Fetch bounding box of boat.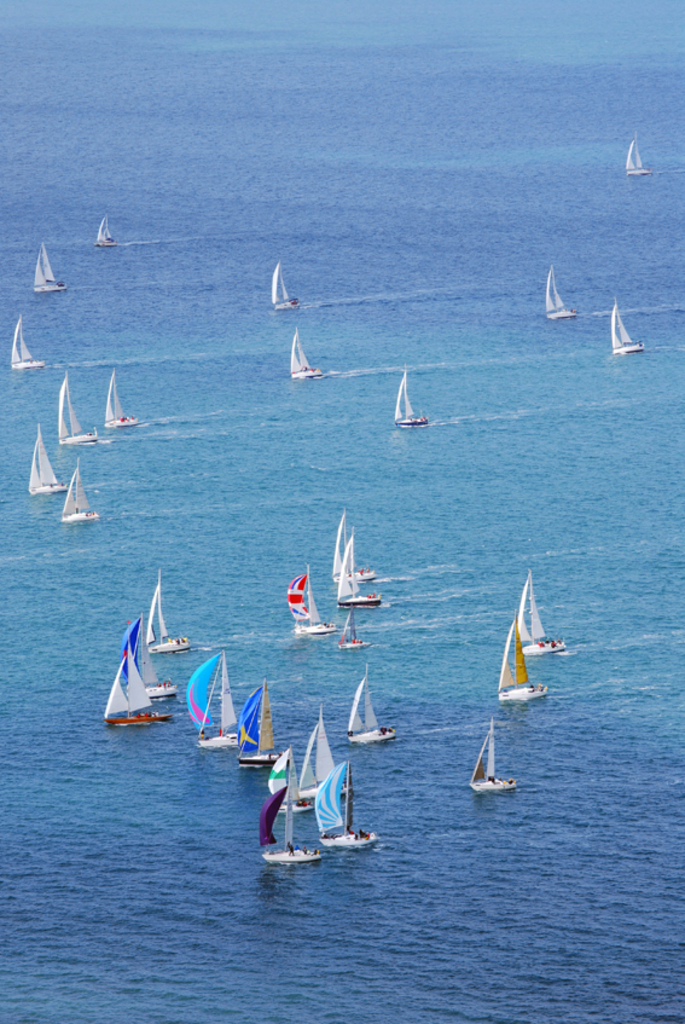
Bbox: left=286, top=503, right=396, bottom=659.
